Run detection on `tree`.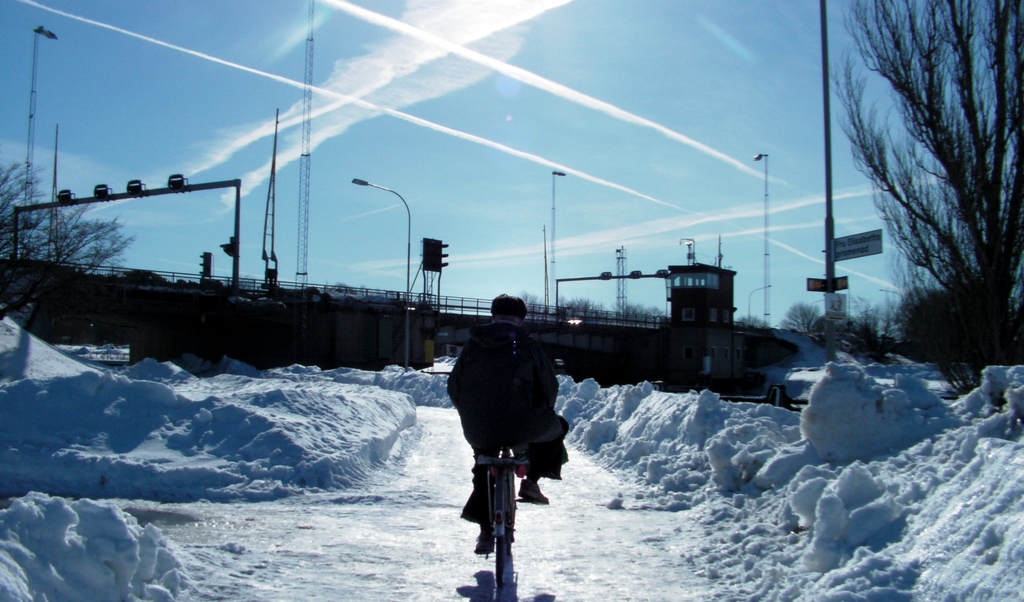
Result: BBox(527, 298, 547, 318).
